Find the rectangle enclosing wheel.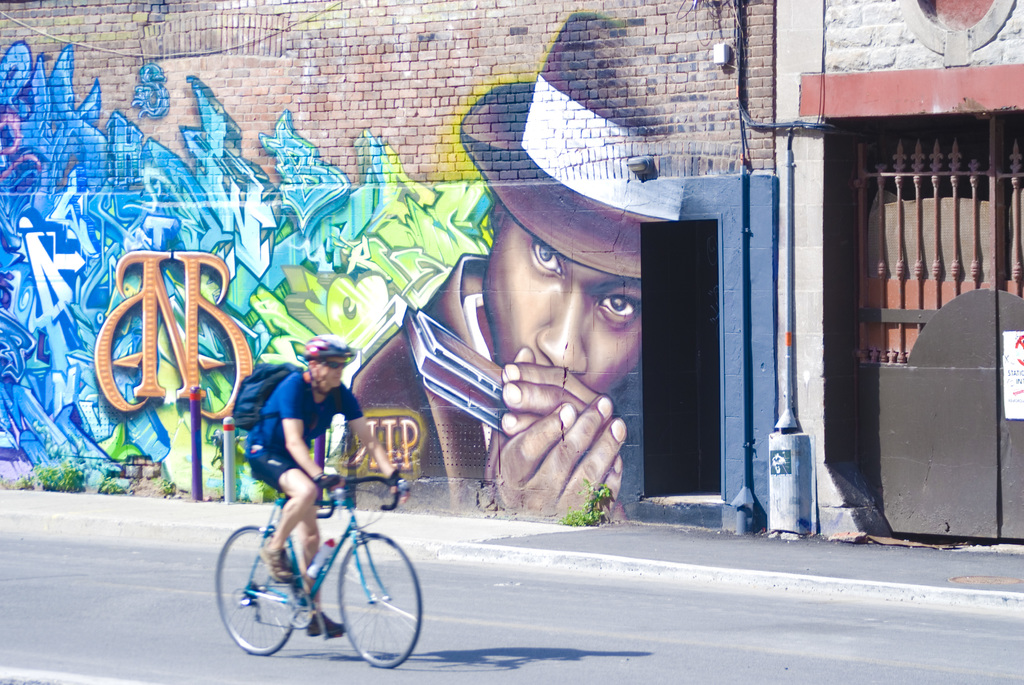
<bbox>326, 526, 410, 673</bbox>.
